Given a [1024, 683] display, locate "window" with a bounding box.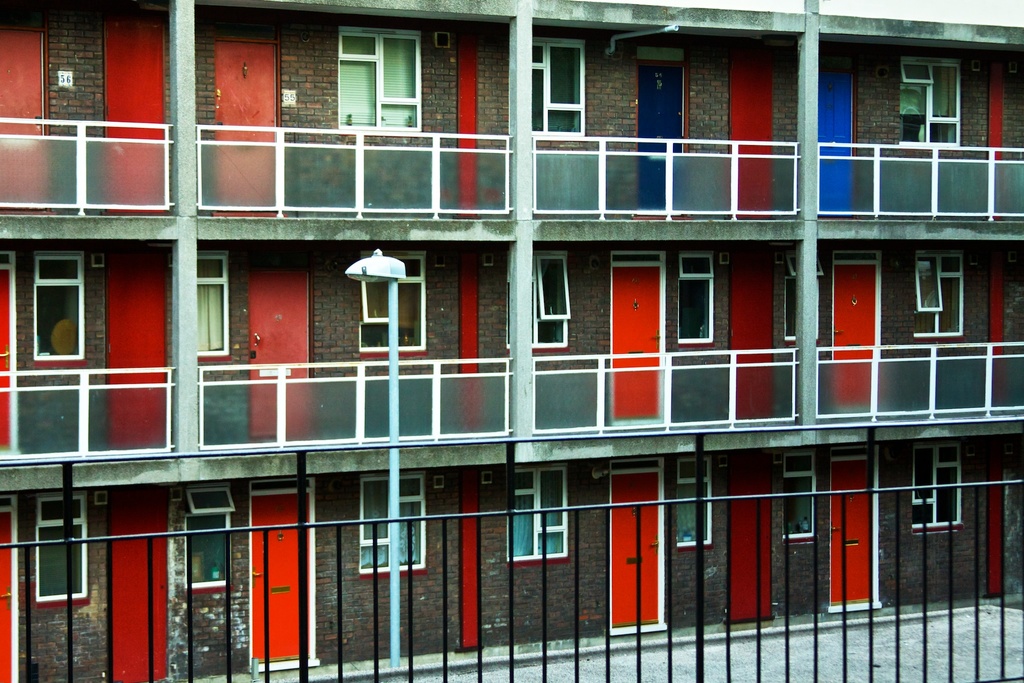
Located: 21/238/92/376.
